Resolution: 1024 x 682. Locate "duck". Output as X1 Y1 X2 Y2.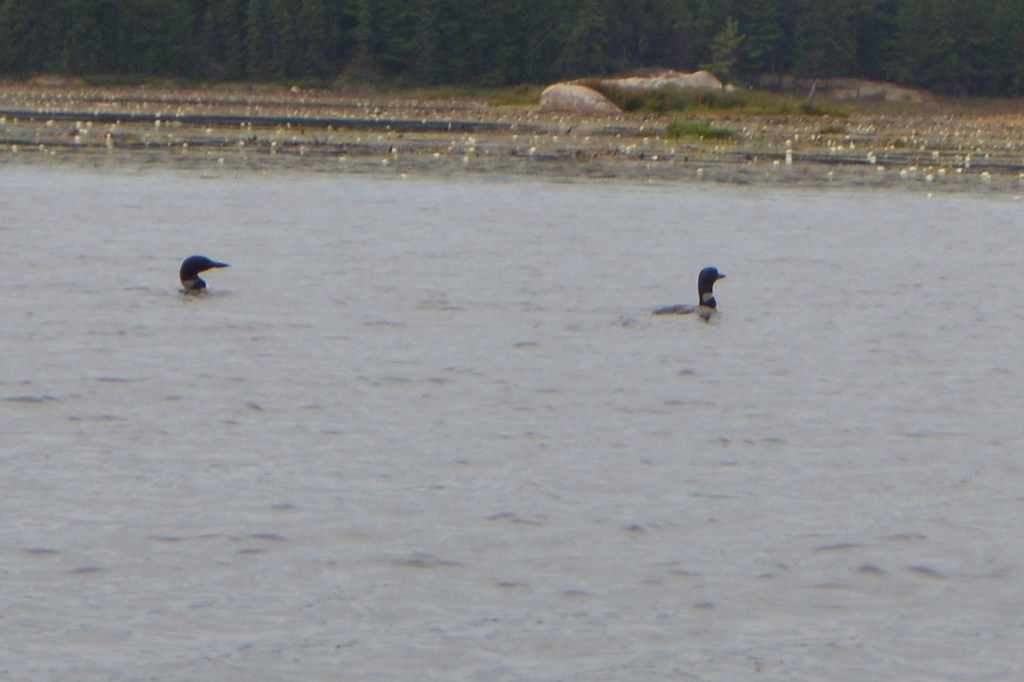
171 257 226 301.
